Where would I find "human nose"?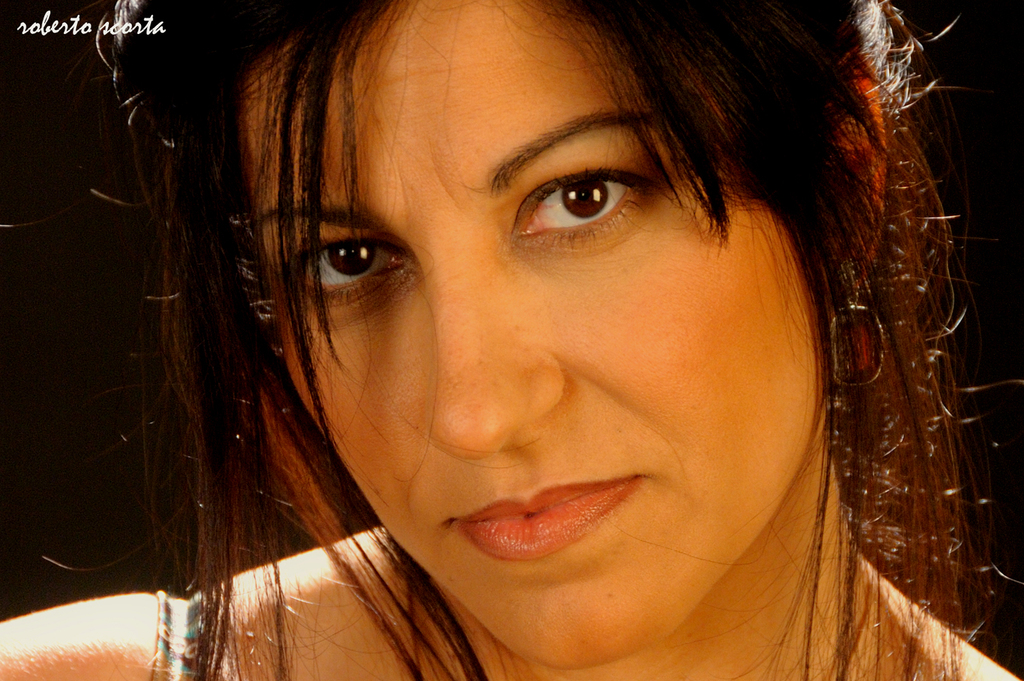
At (420, 254, 569, 460).
